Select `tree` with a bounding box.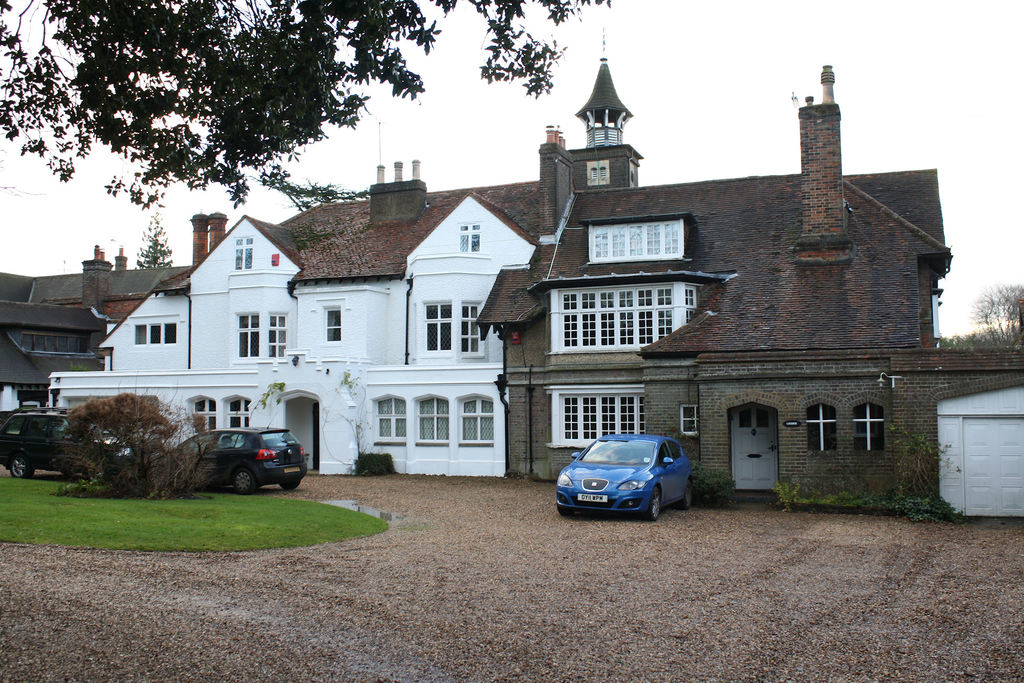
bbox(0, 0, 614, 213).
